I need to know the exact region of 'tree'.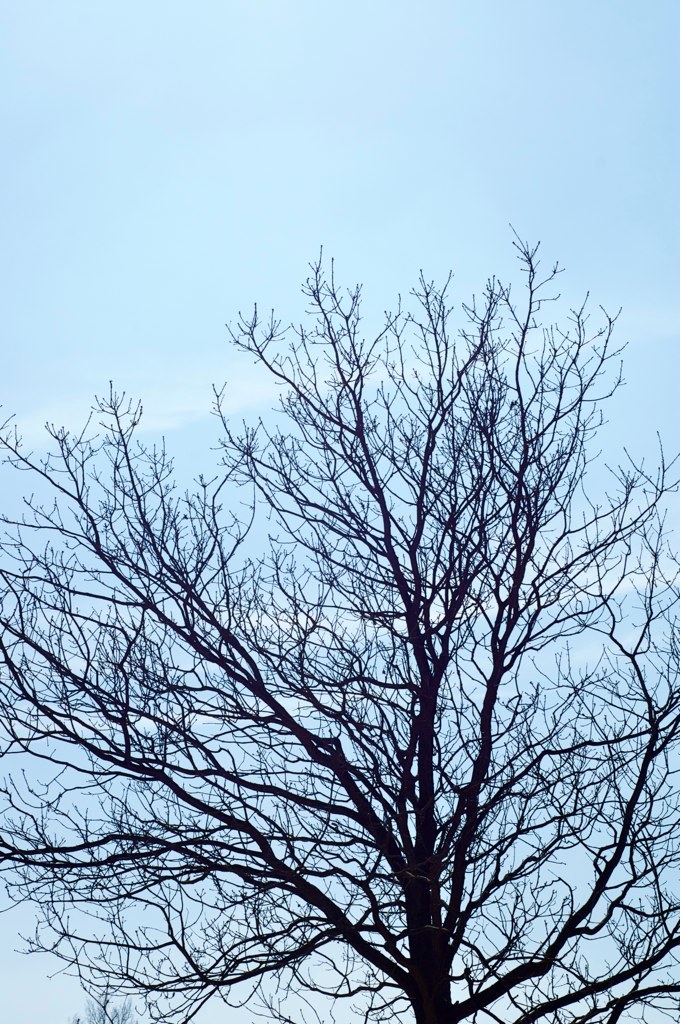
Region: bbox(56, 179, 679, 1023).
